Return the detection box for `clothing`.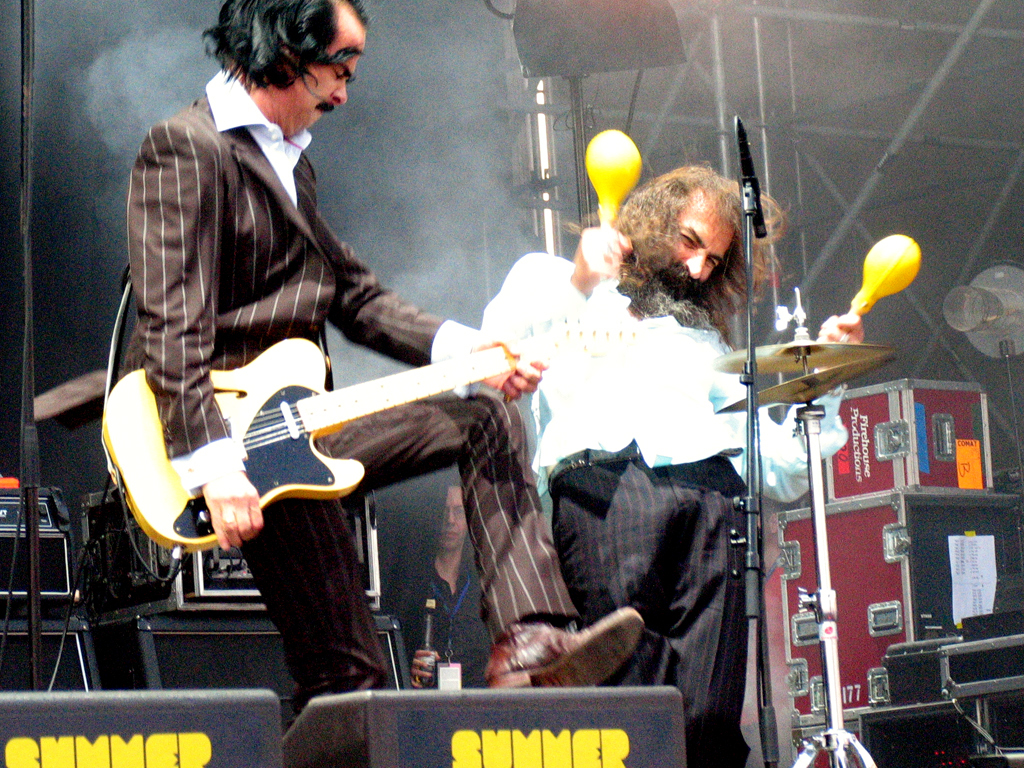
rect(465, 240, 853, 767).
